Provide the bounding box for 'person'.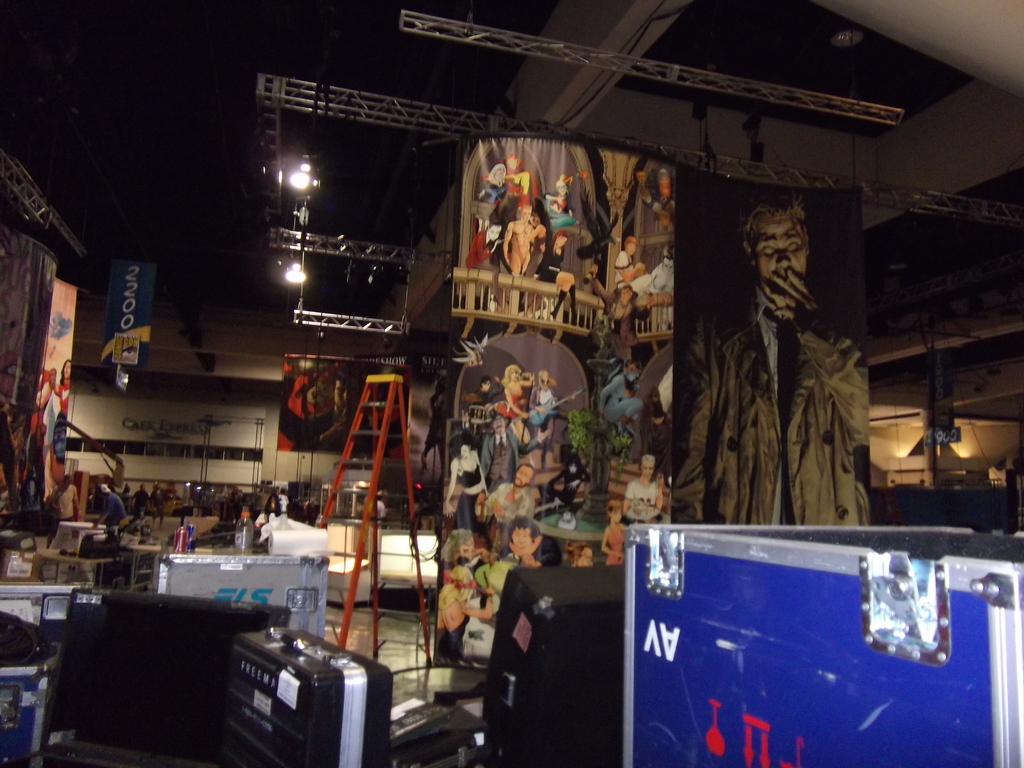
{"x1": 602, "y1": 494, "x2": 629, "y2": 564}.
